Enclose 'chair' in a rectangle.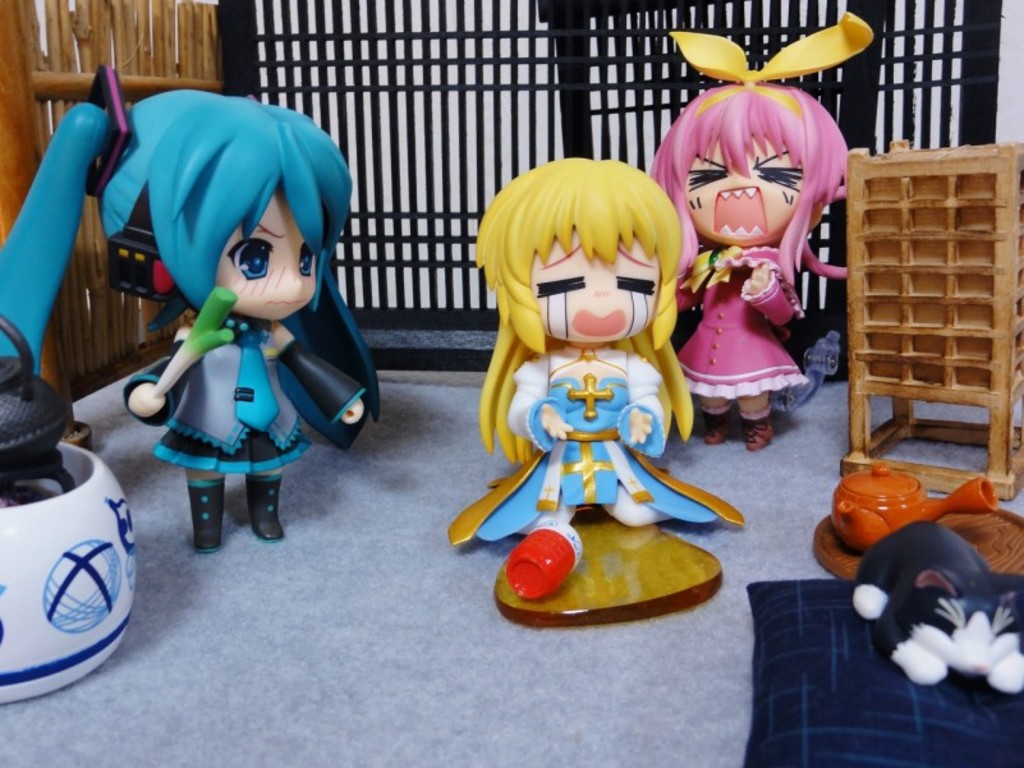
BBox(831, 118, 1011, 525).
